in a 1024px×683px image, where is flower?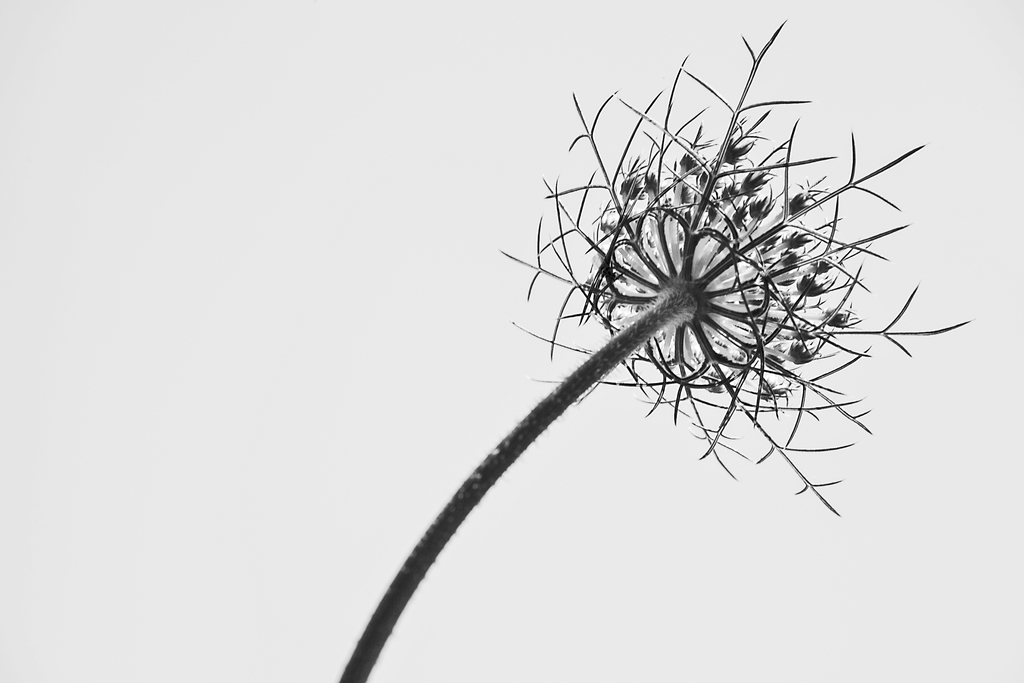
box(522, 53, 932, 505).
